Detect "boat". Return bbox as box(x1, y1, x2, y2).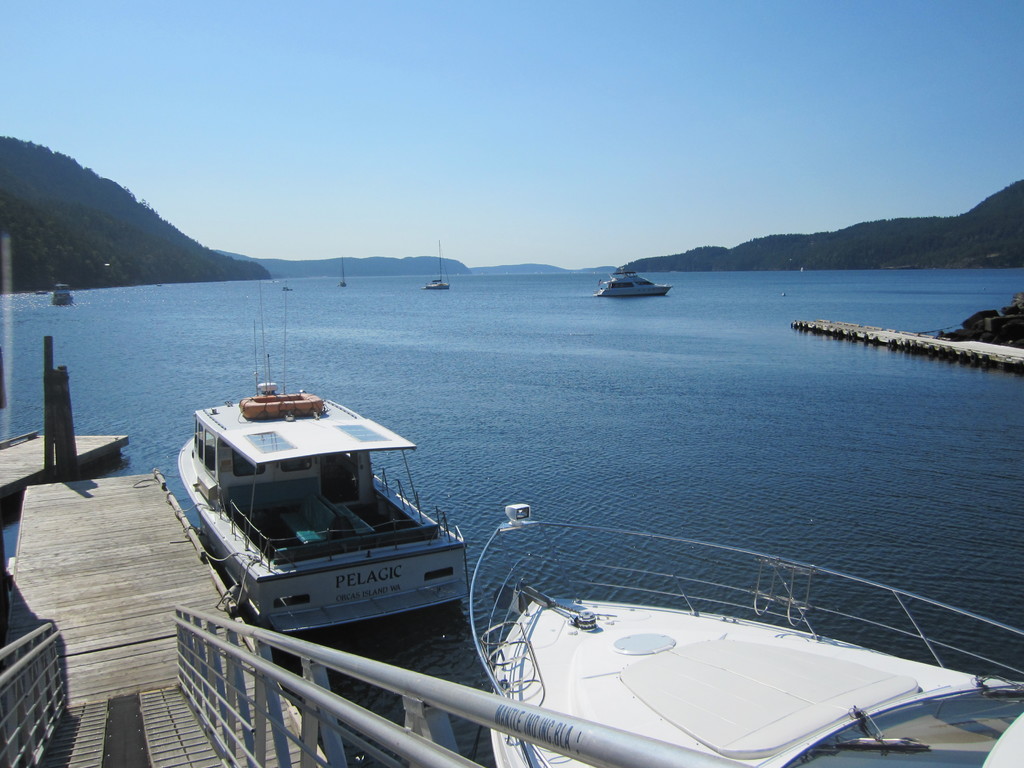
box(464, 502, 1023, 767).
